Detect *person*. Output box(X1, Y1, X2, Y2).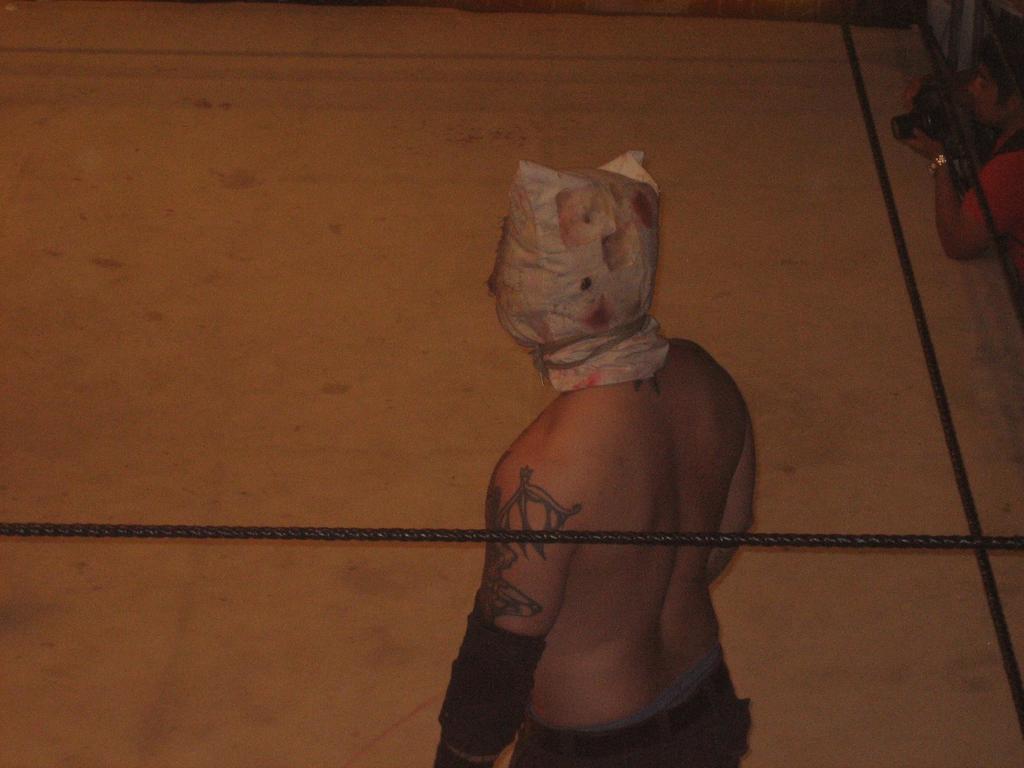
box(906, 25, 1023, 300).
